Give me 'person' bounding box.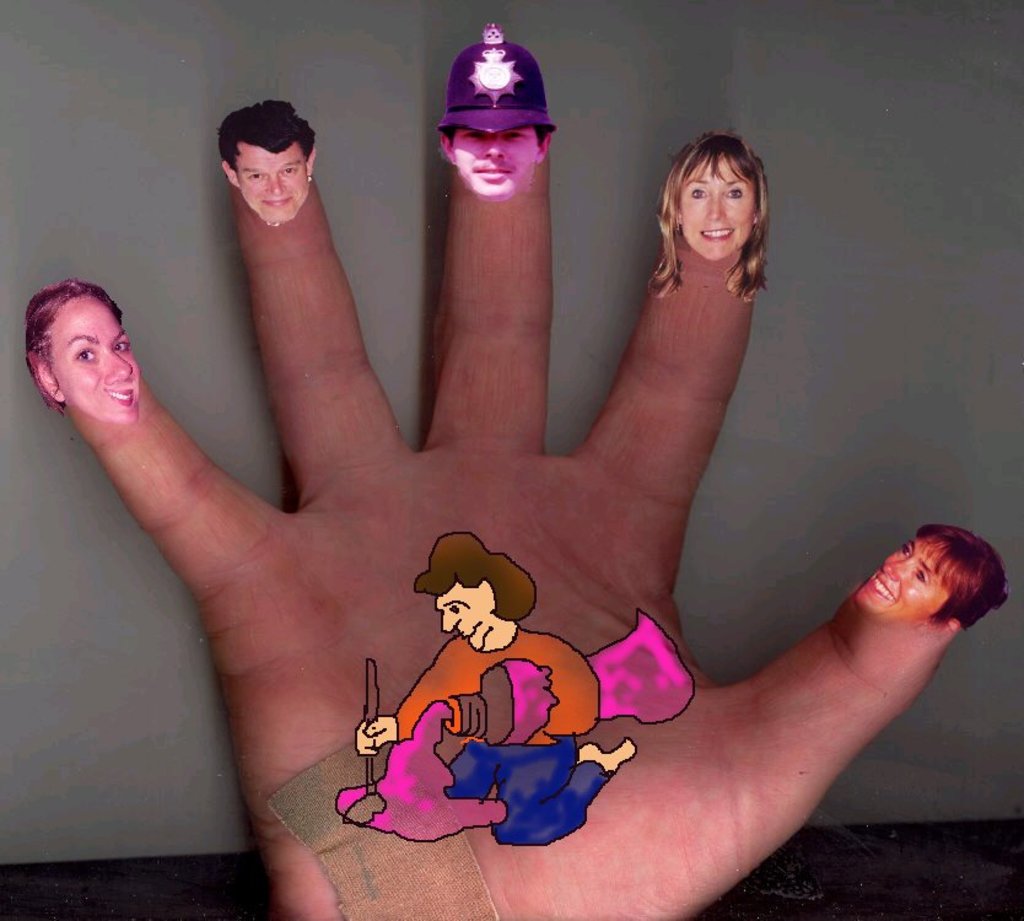
x1=357, y1=528, x2=638, y2=850.
